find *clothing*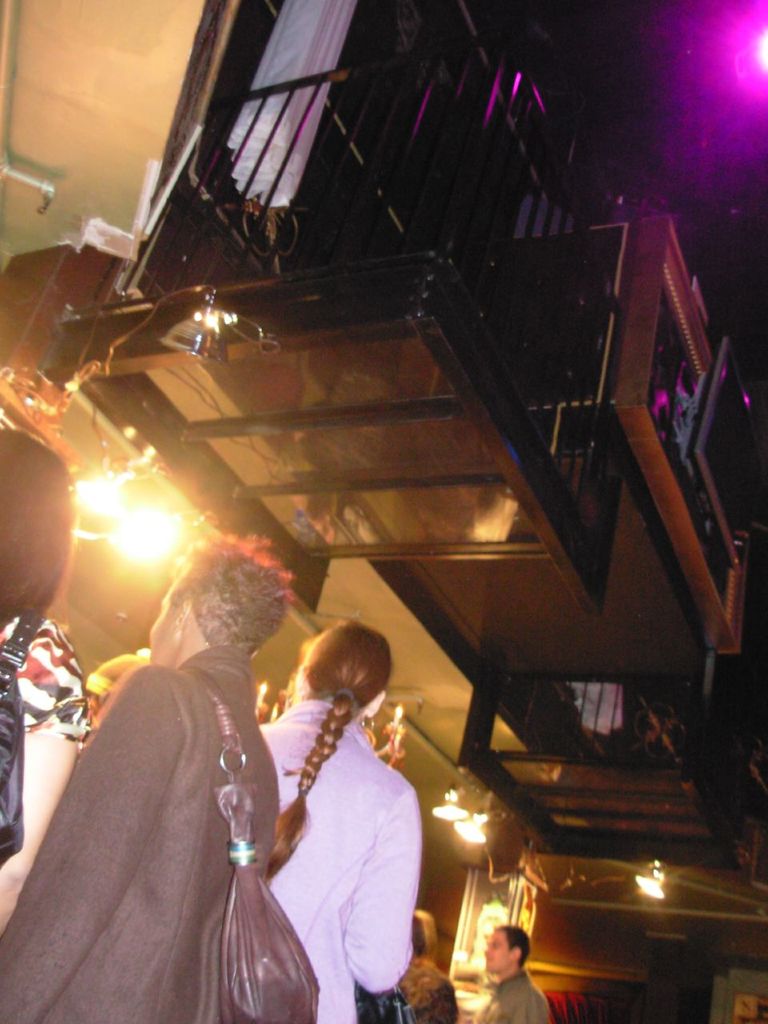
l=0, t=612, r=92, b=755
